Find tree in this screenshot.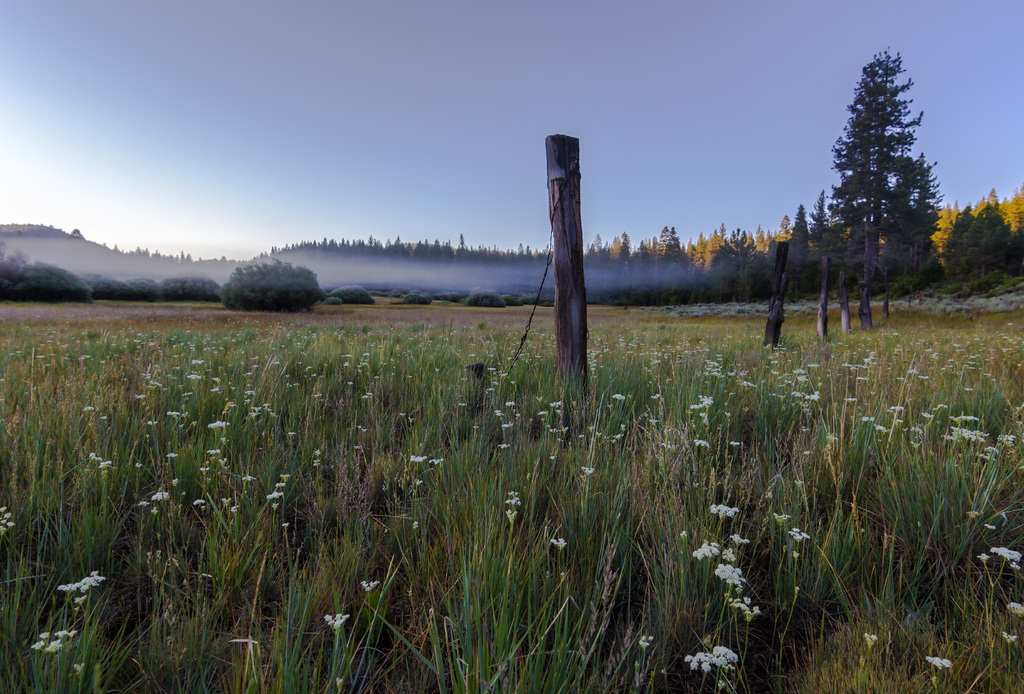
The bounding box for tree is 946:201:1018:296.
